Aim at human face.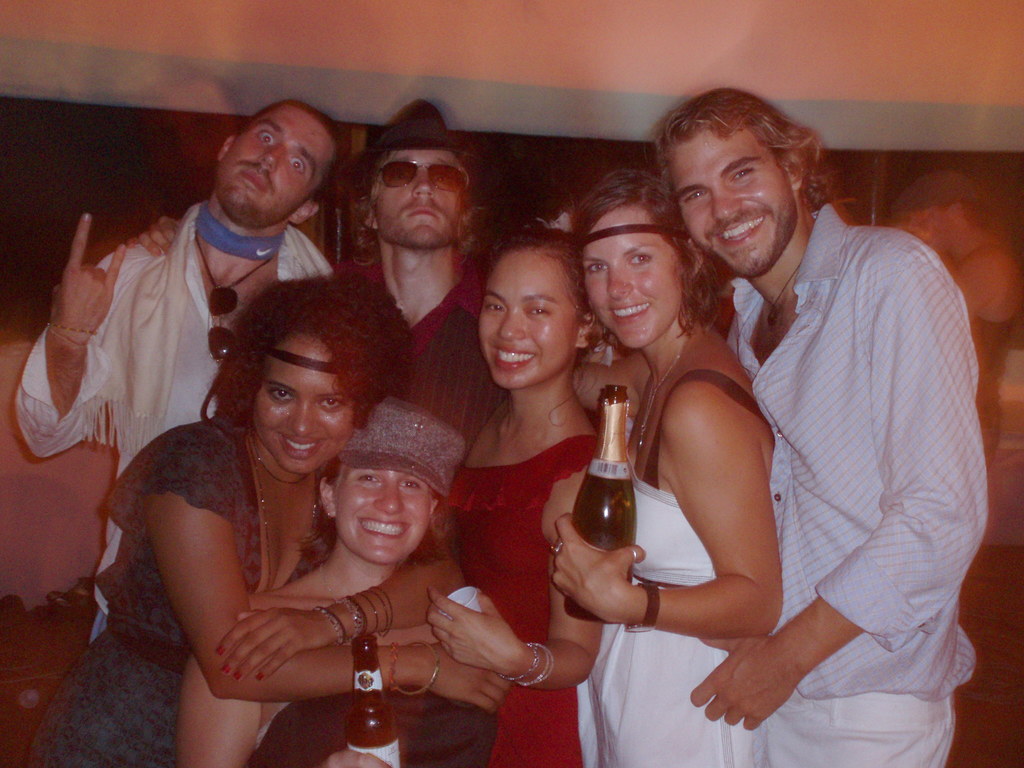
Aimed at detection(375, 152, 474, 246).
